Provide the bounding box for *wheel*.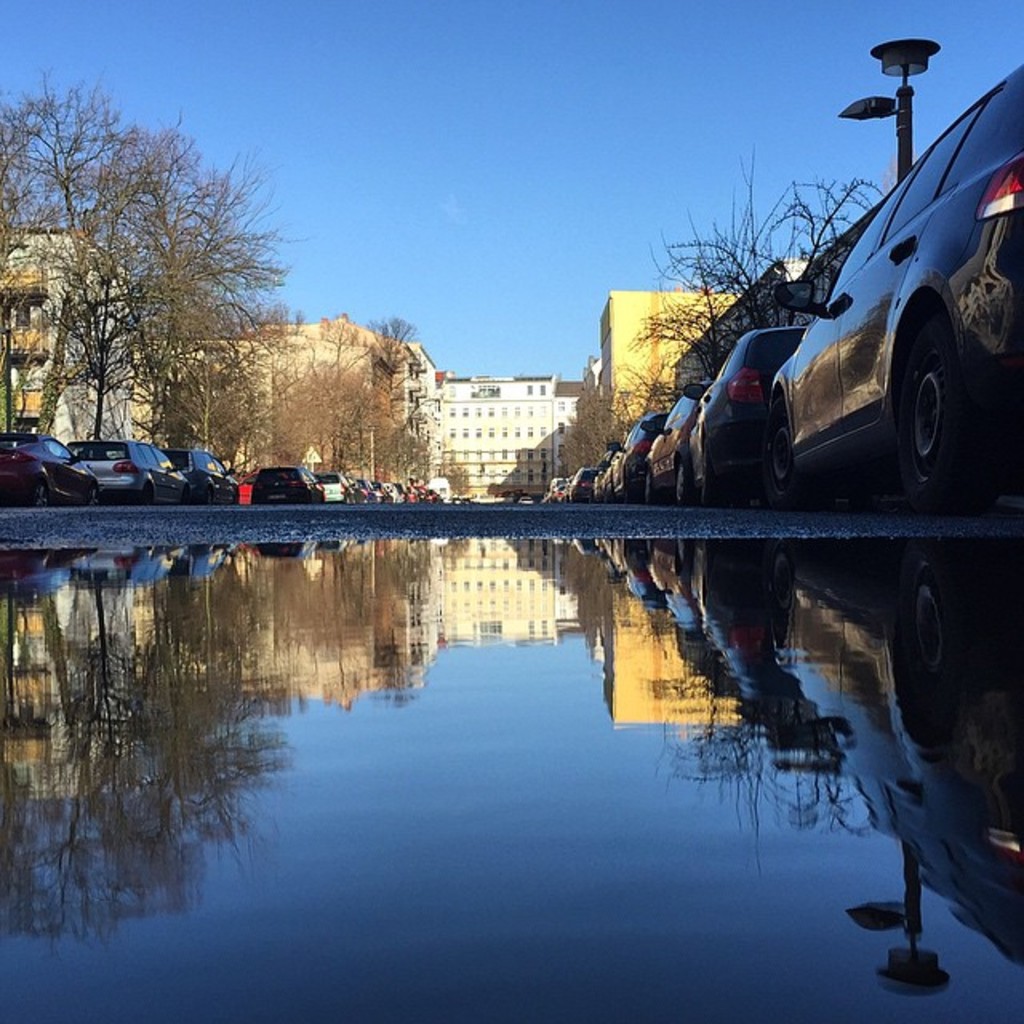
box=[758, 398, 805, 507].
